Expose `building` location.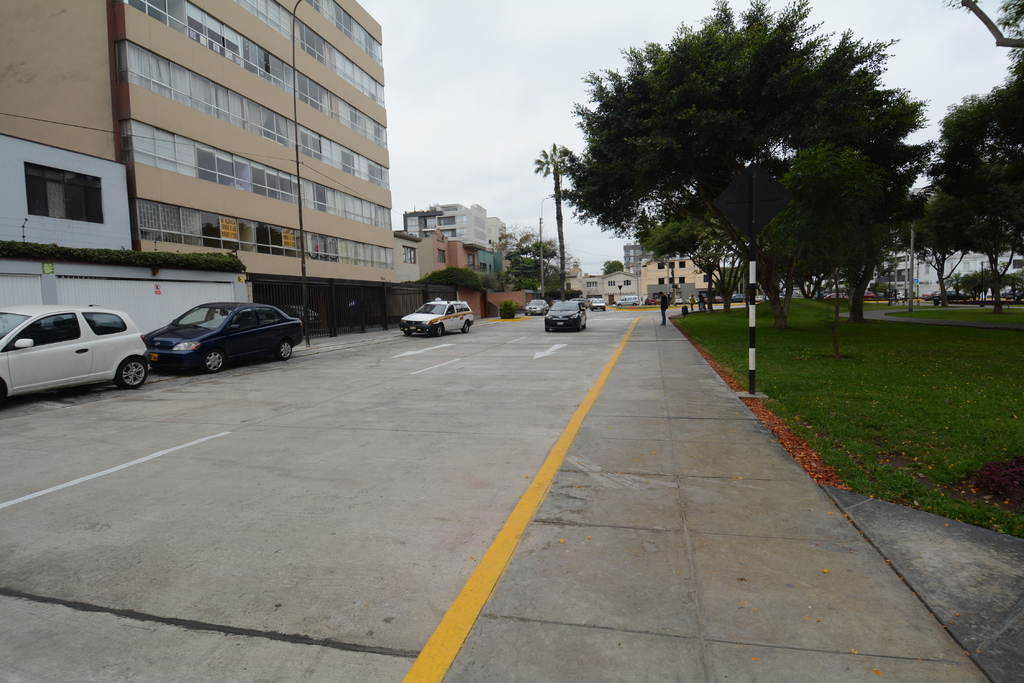
Exposed at x1=913 y1=245 x2=1023 y2=300.
